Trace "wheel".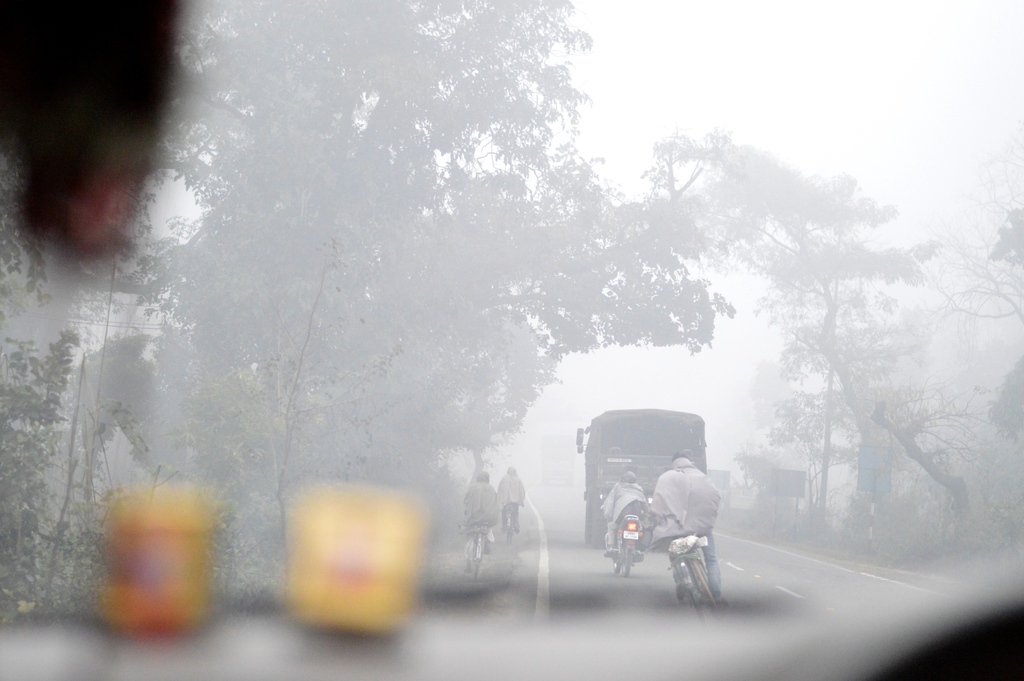
Traced to x1=500 y1=530 x2=512 y2=542.
